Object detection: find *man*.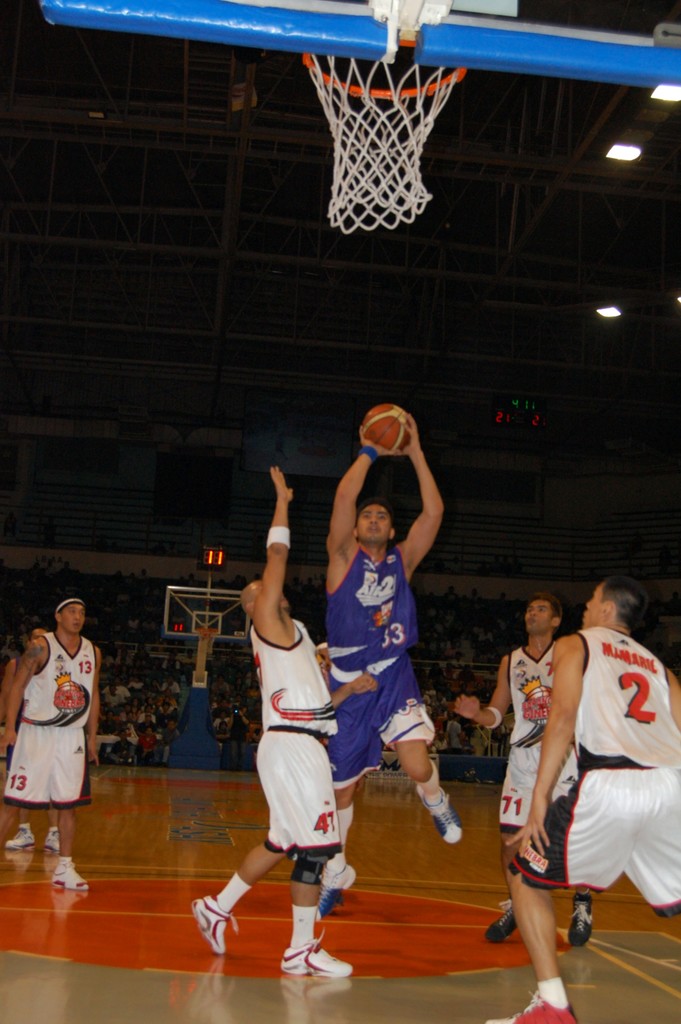
BBox(0, 627, 62, 851).
